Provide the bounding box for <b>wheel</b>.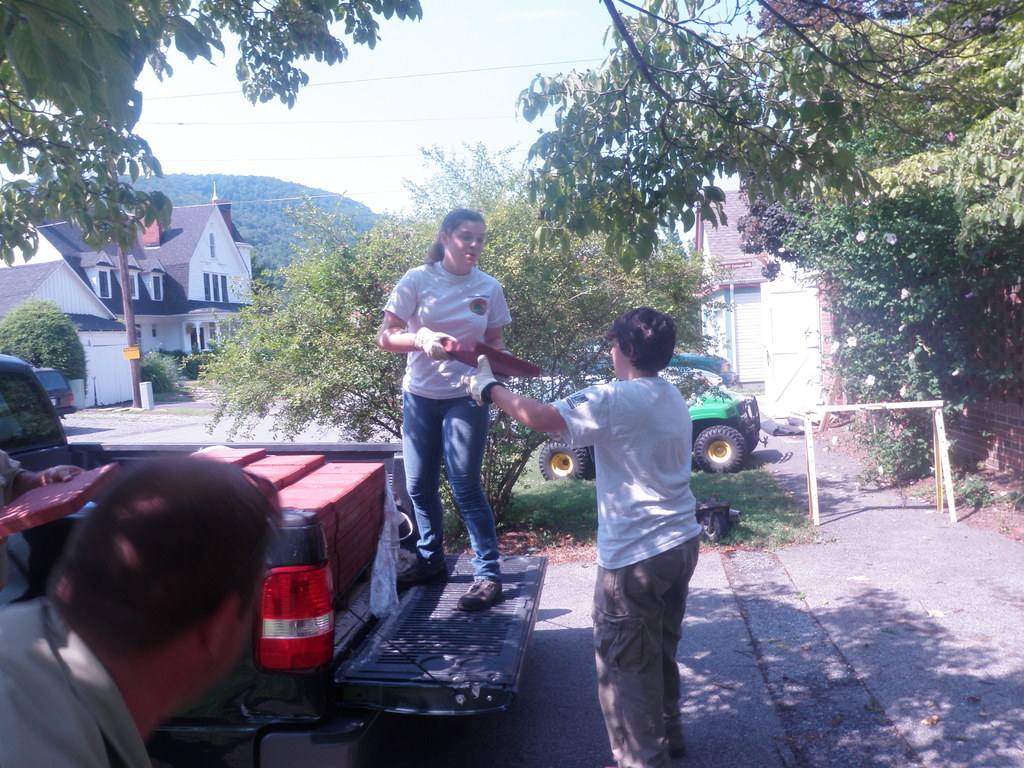
537, 442, 589, 481.
